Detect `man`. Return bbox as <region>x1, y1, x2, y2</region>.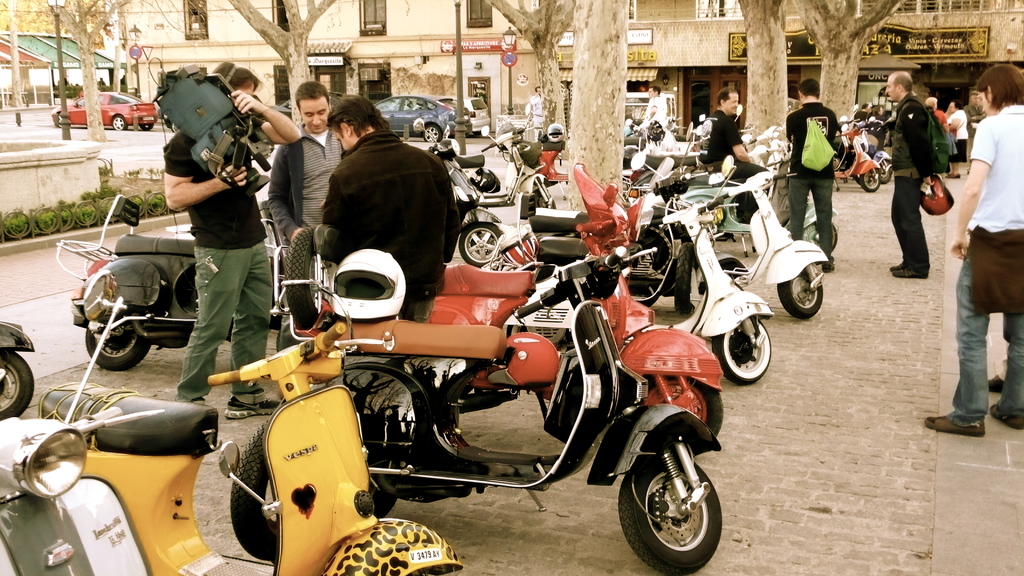
<region>532, 84, 541, 141</region>.
